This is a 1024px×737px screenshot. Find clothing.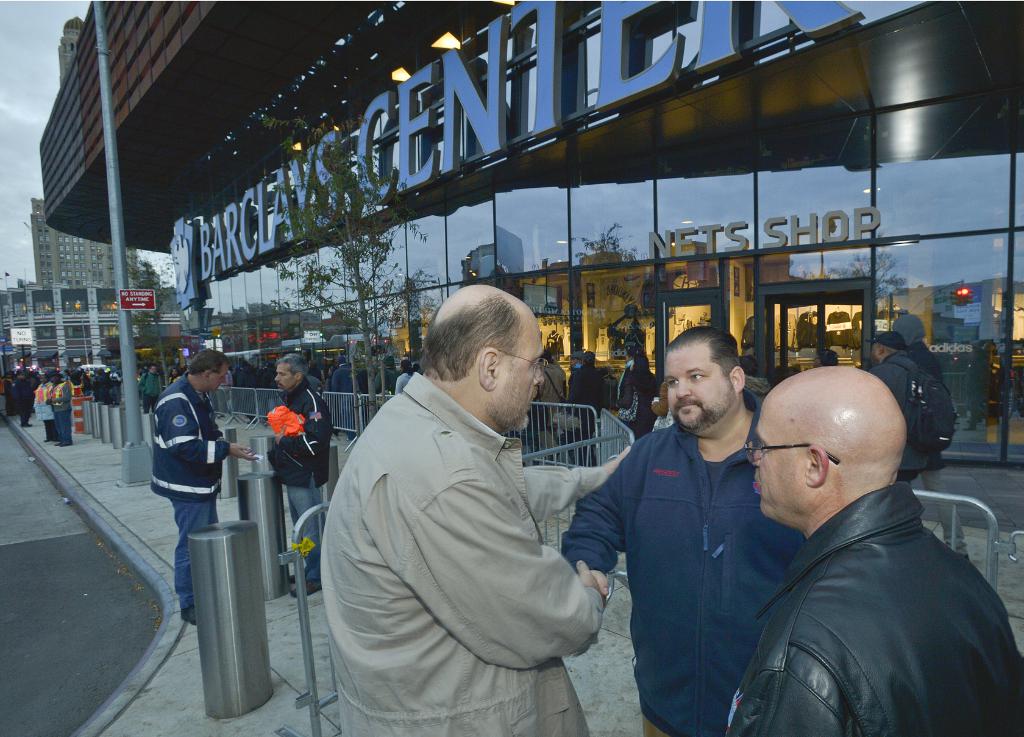
Bounding box: [left=904, top=339, right=970, bottom=554].
